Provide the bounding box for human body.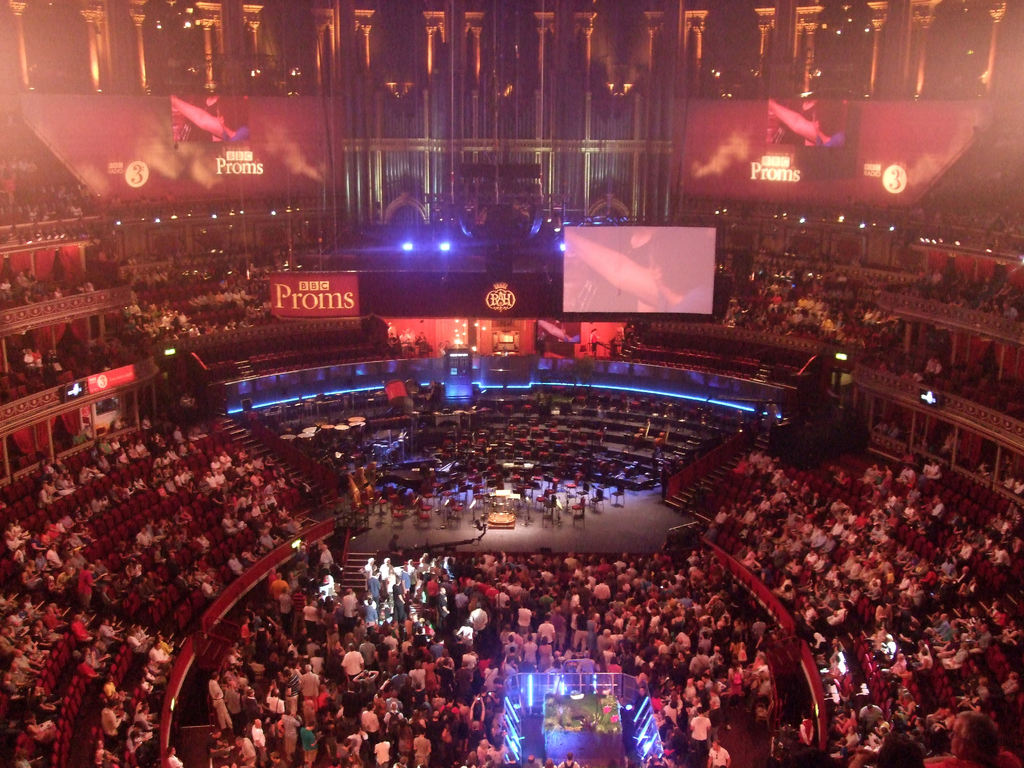
[left=760, top=534, right=769, bottom=549].
